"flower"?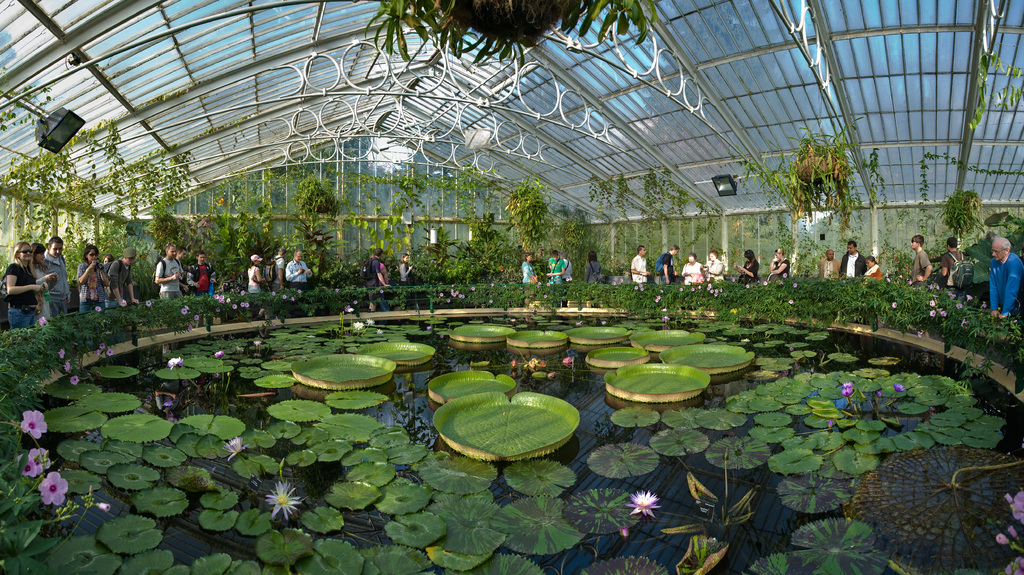
rect(23, 411, 48, 444)
